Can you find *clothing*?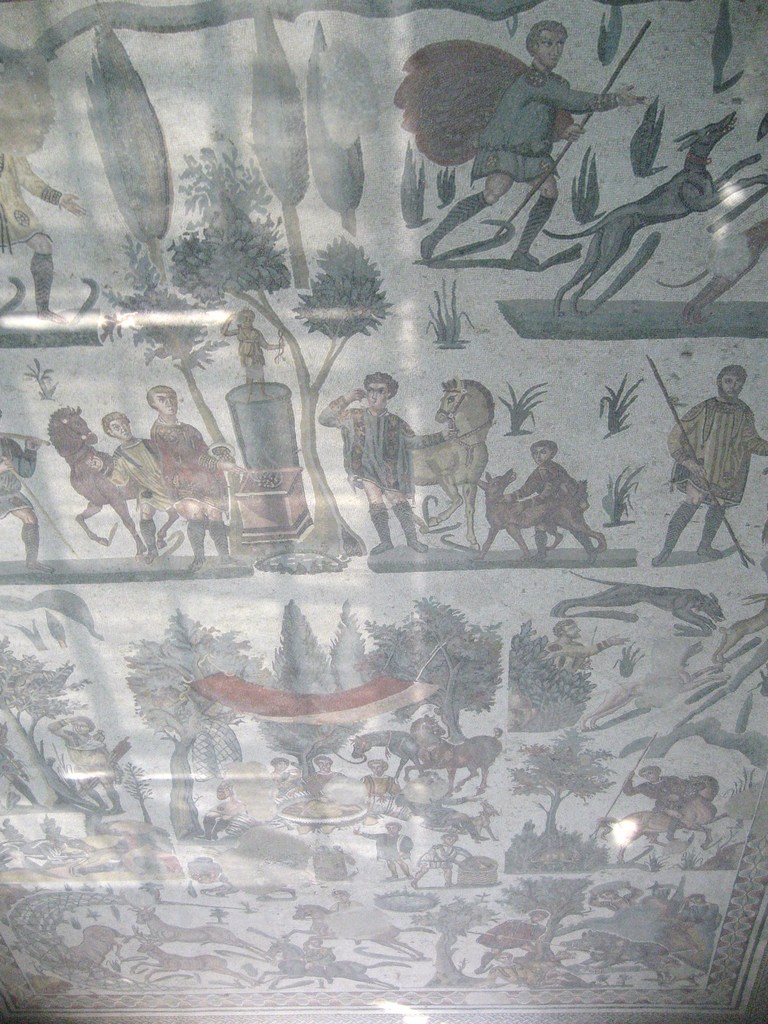
Yes, bounding box: {"left": 337, "top": 368, "right": 417, "bottom": 522}.
